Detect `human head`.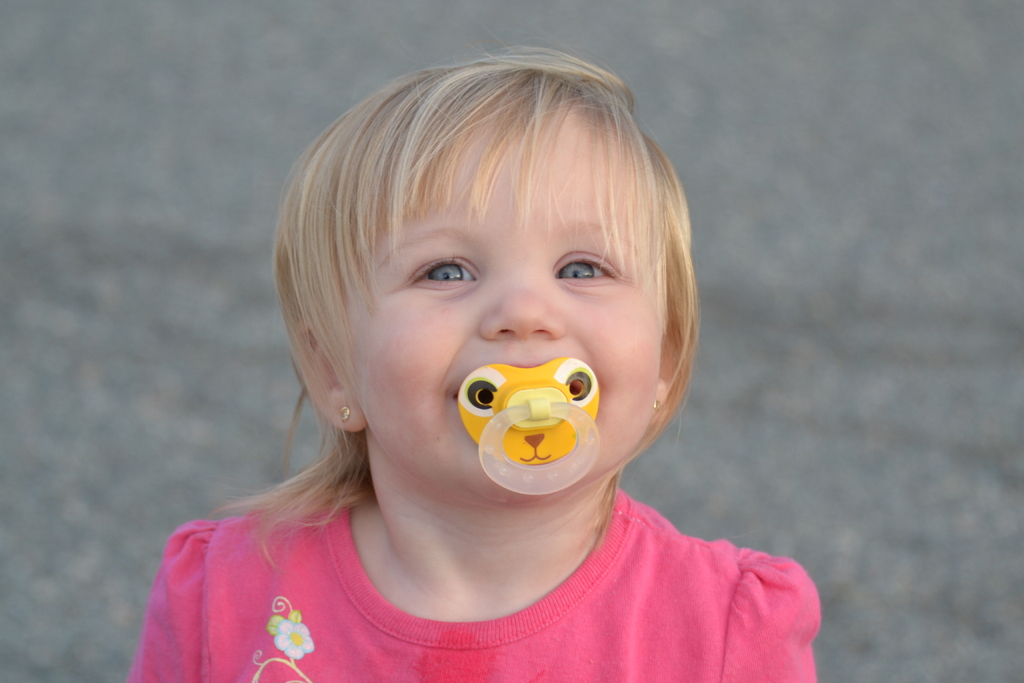
Detected at {"x1": 254, "y1": 70, "x2": 705, "y2": 437}.
